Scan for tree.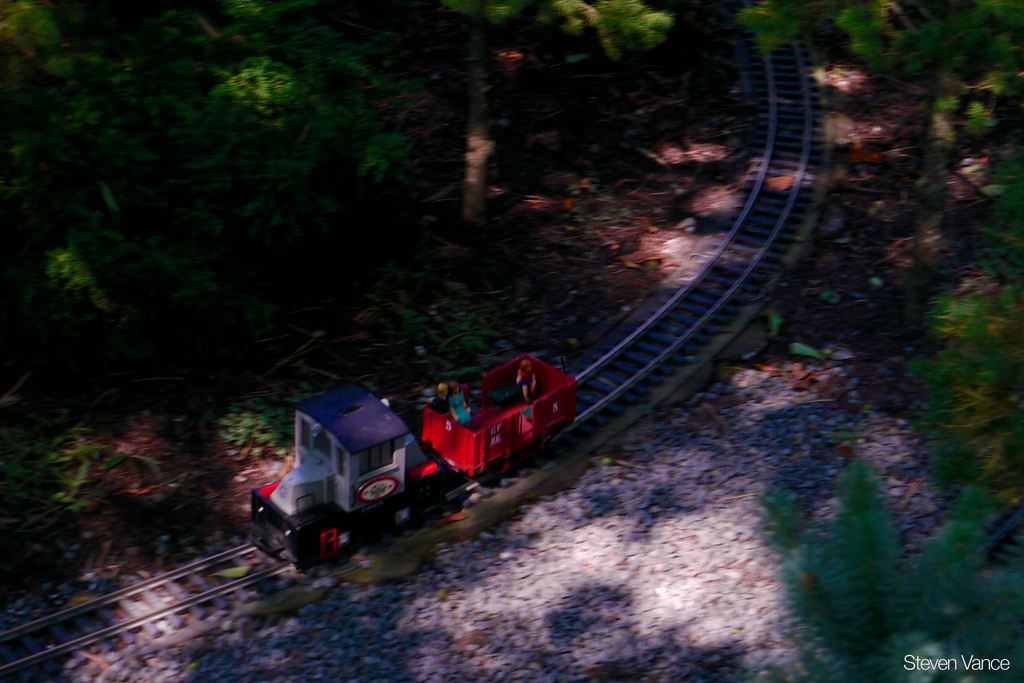
Scan result: (x1=440, y1=0, x2=676, y2=236).
